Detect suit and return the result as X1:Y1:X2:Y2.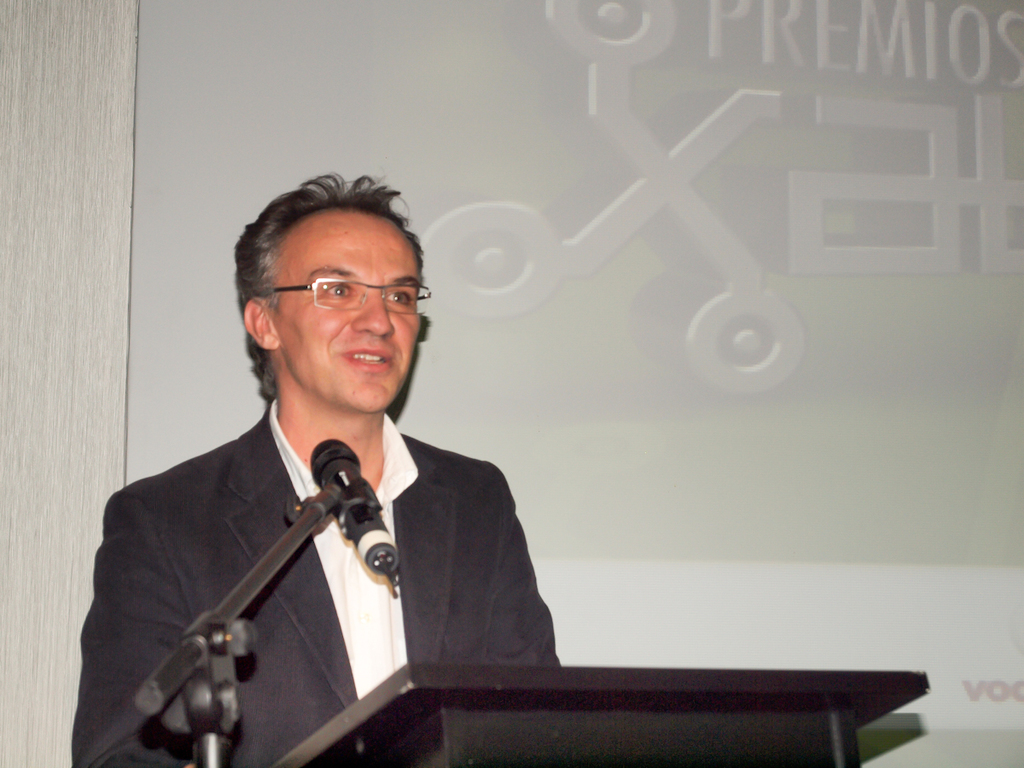
94:354:569:725.
